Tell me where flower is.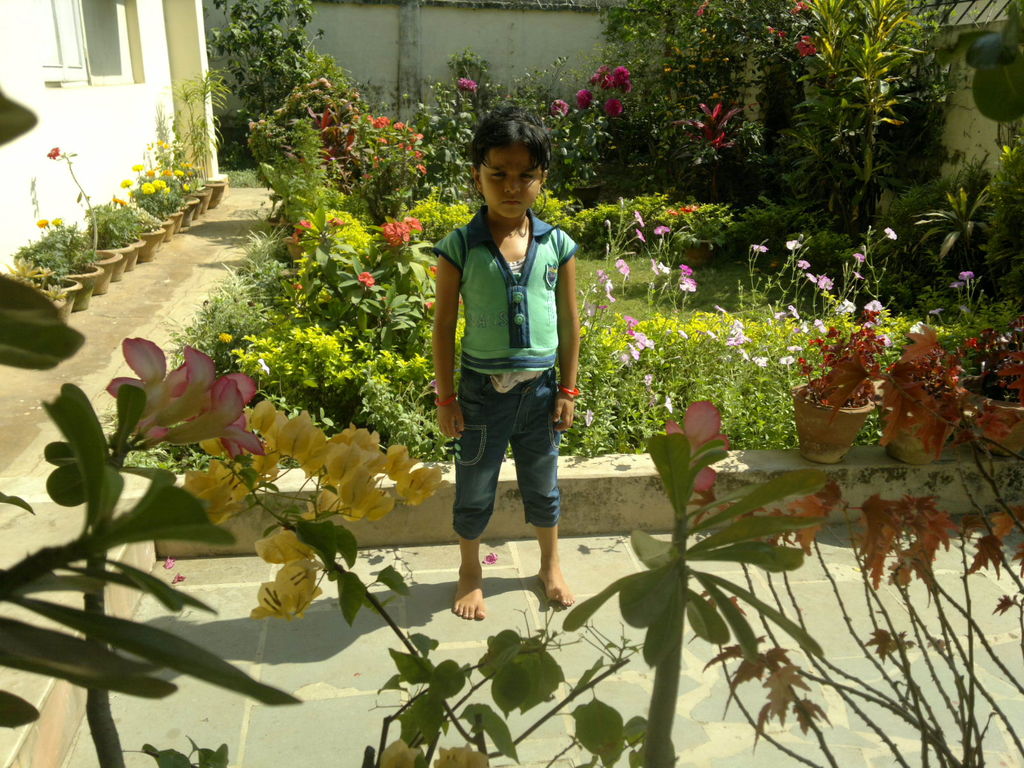
flower is at (100,334,278,463).
